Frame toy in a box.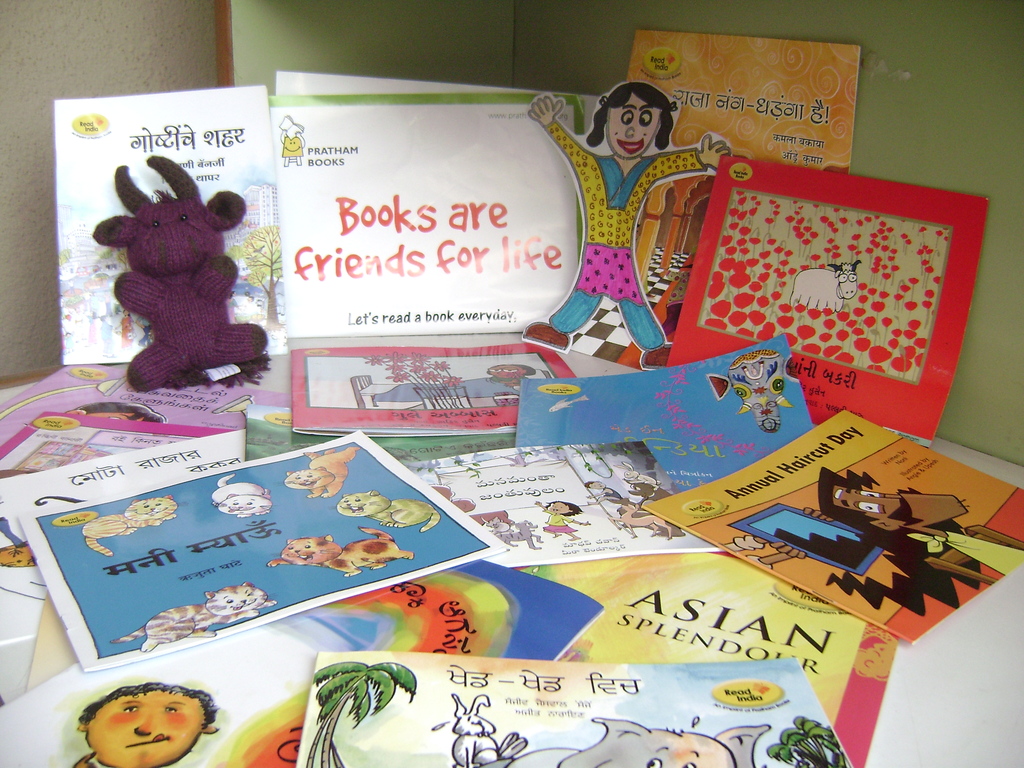
left=89, top=147, right=277, bottom=391.
